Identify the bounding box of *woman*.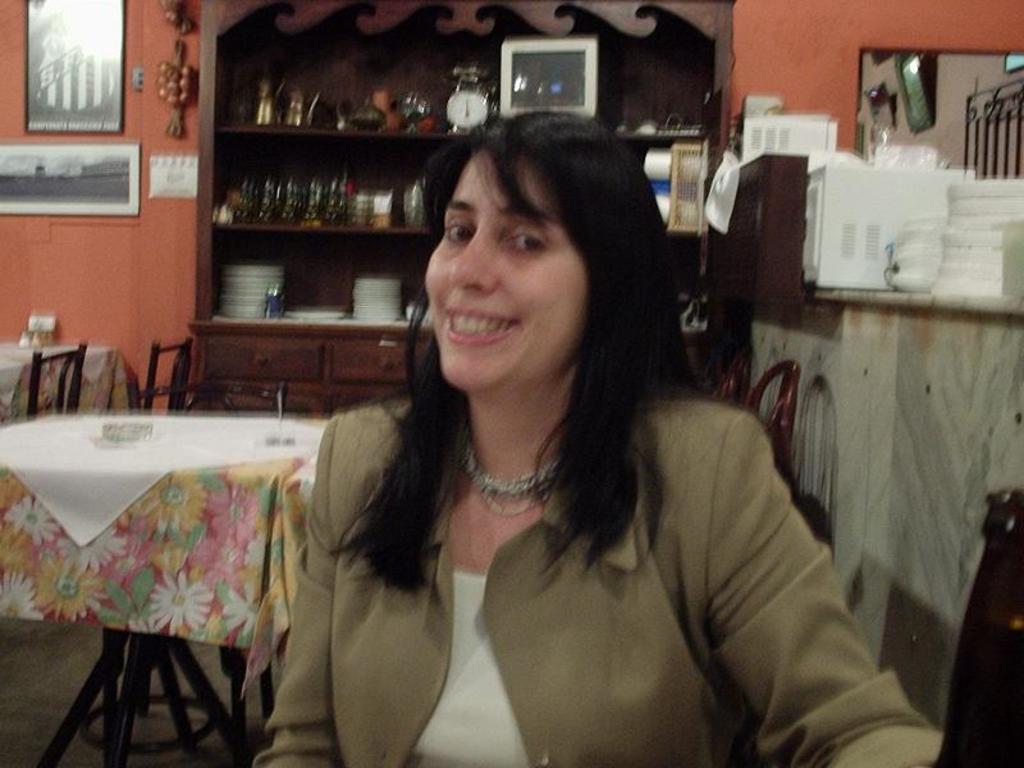
BBox(252, 104, 937, 767).
